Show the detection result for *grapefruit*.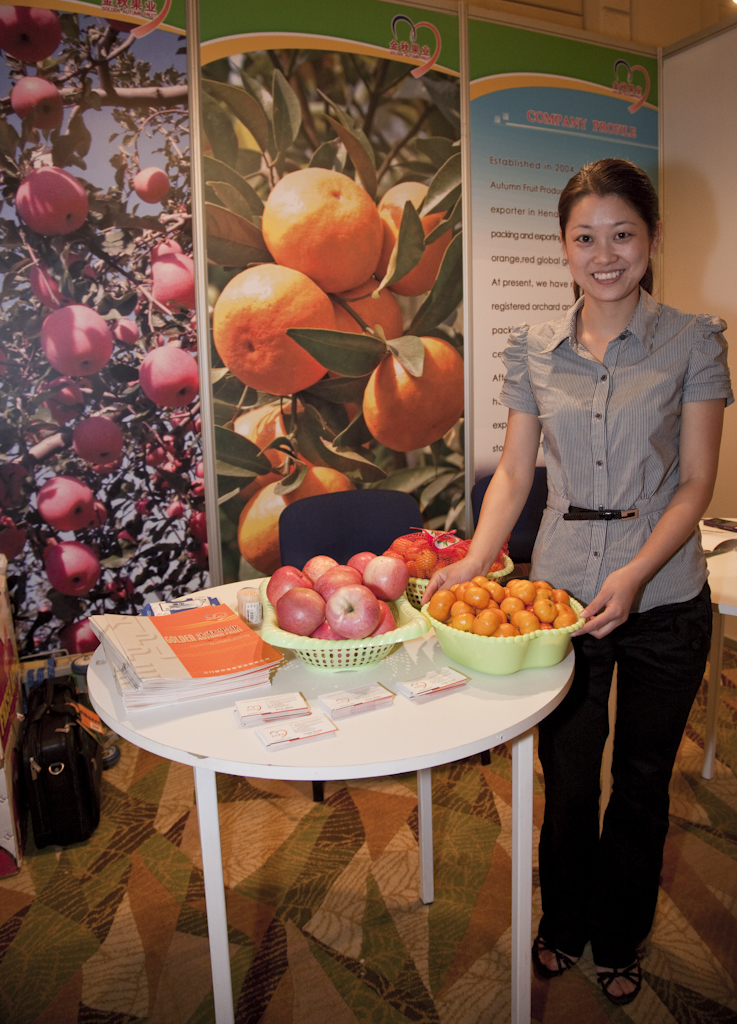
detection(240, 469, 341, 574).
